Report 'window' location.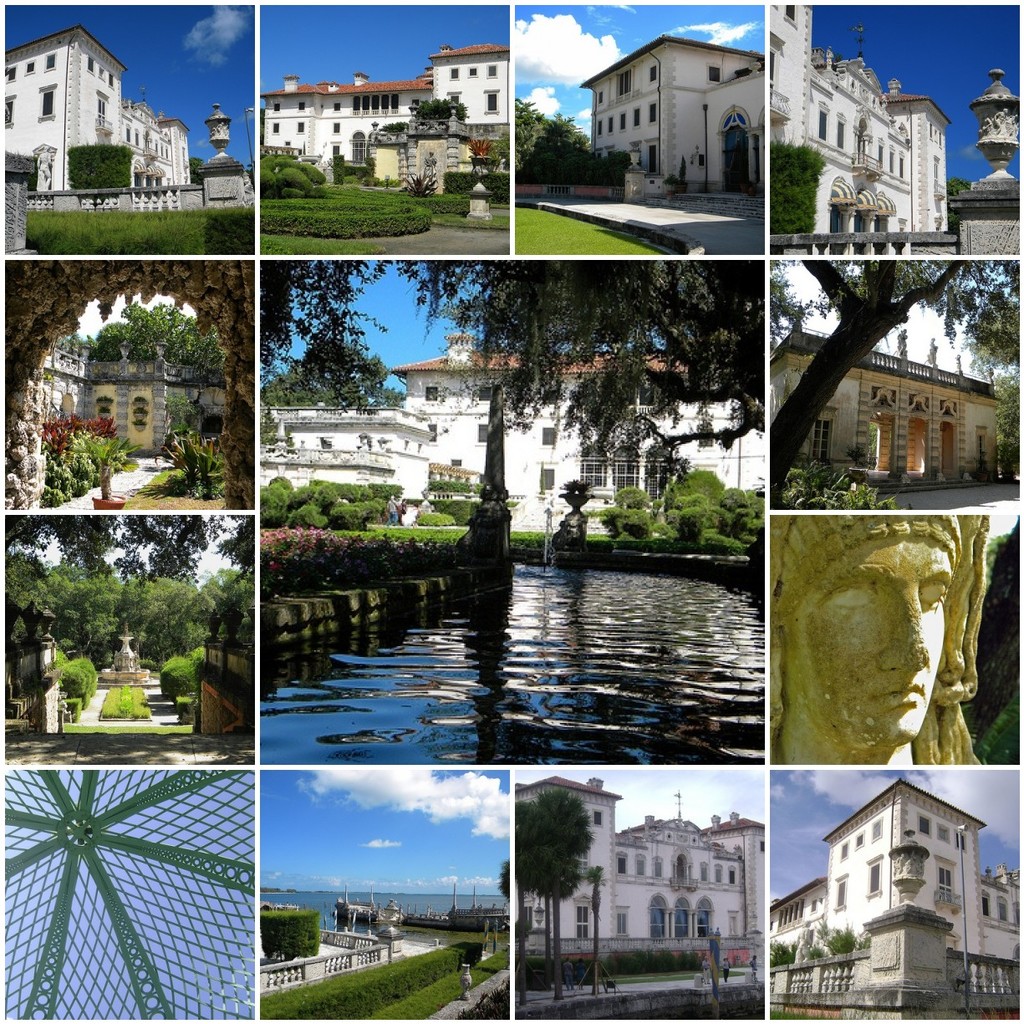
Report: [596,89,603,101].
